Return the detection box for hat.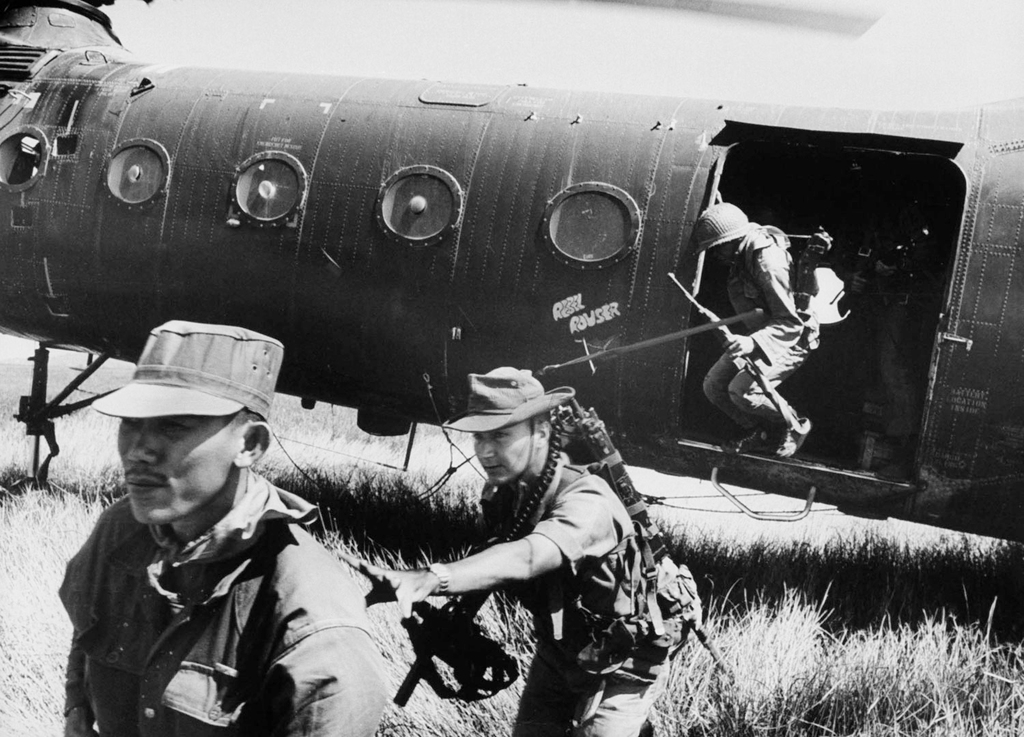
box=[443, 363, 577, 435].
